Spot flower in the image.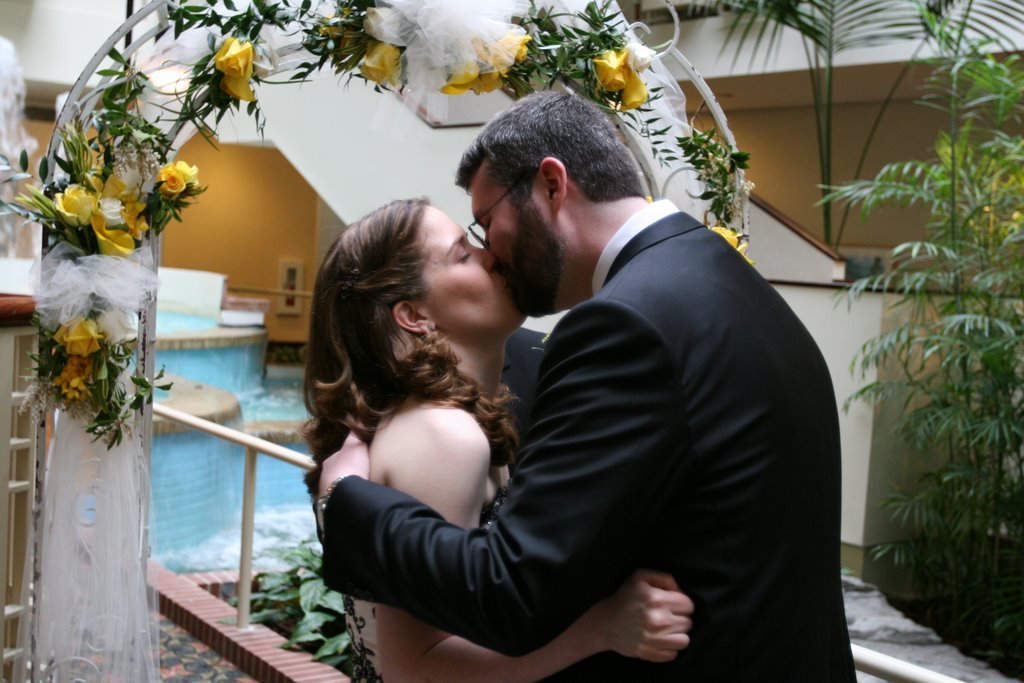
flower found at 323, 24, 359, 56.
